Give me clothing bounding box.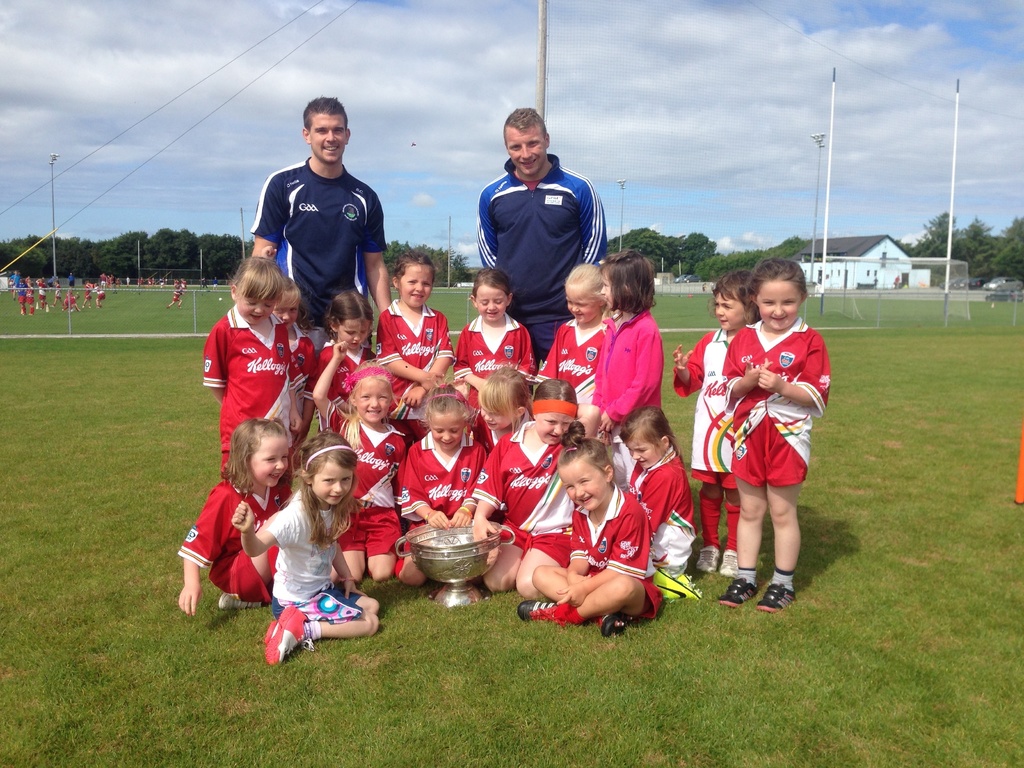
(x1=377, y1=295, x2=459, y2=422).
